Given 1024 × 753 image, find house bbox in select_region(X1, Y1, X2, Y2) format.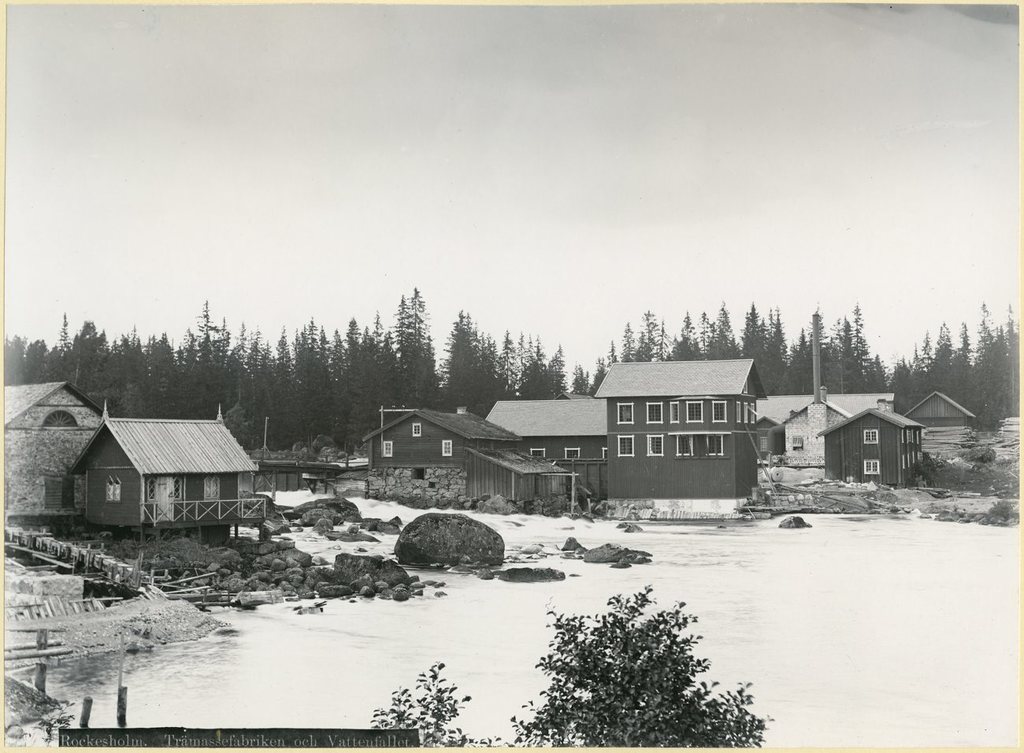
select_region(816, 400, 926, 480).
